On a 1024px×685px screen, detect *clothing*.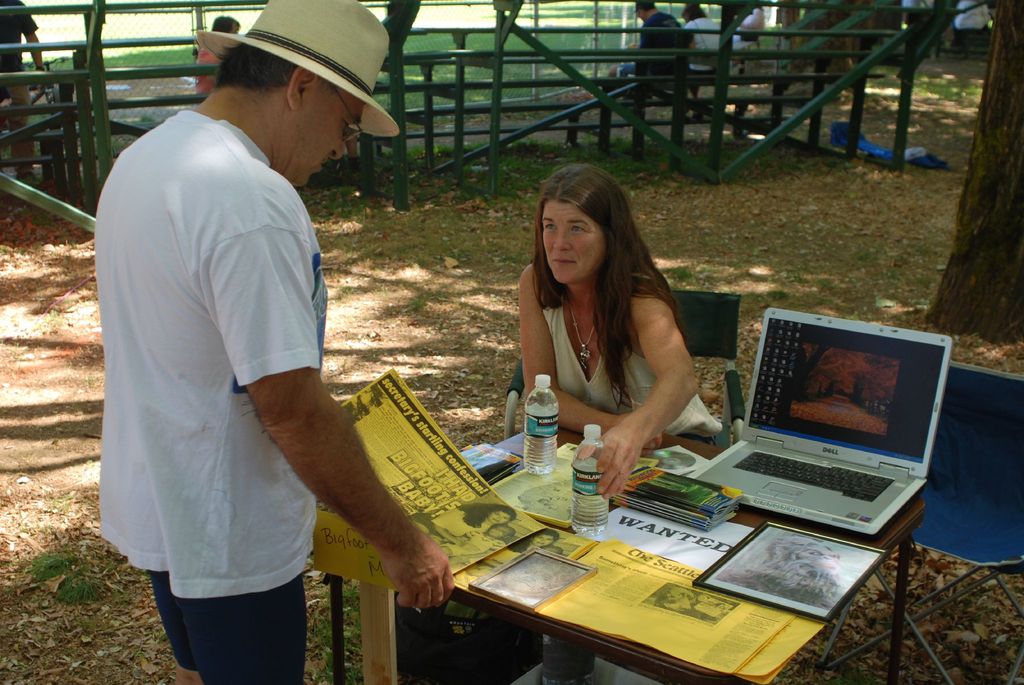
(left=87, top=60, right=340, bottom=649).
